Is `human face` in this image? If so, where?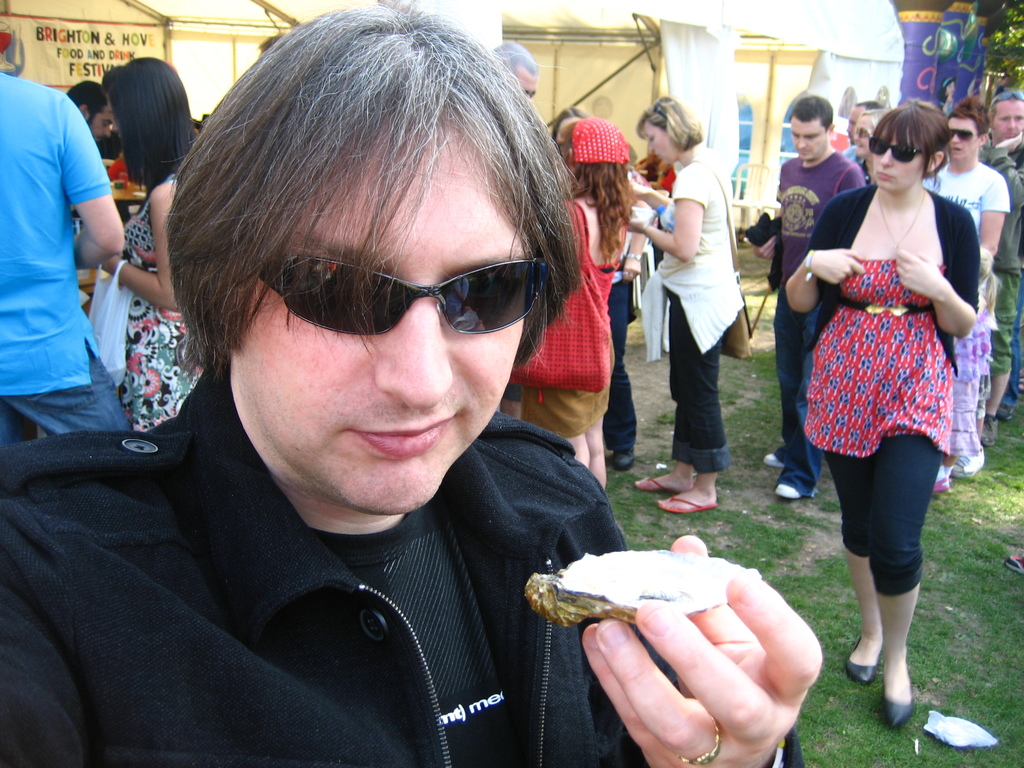
Yes, at Rect(644, 117, 685, 164).
